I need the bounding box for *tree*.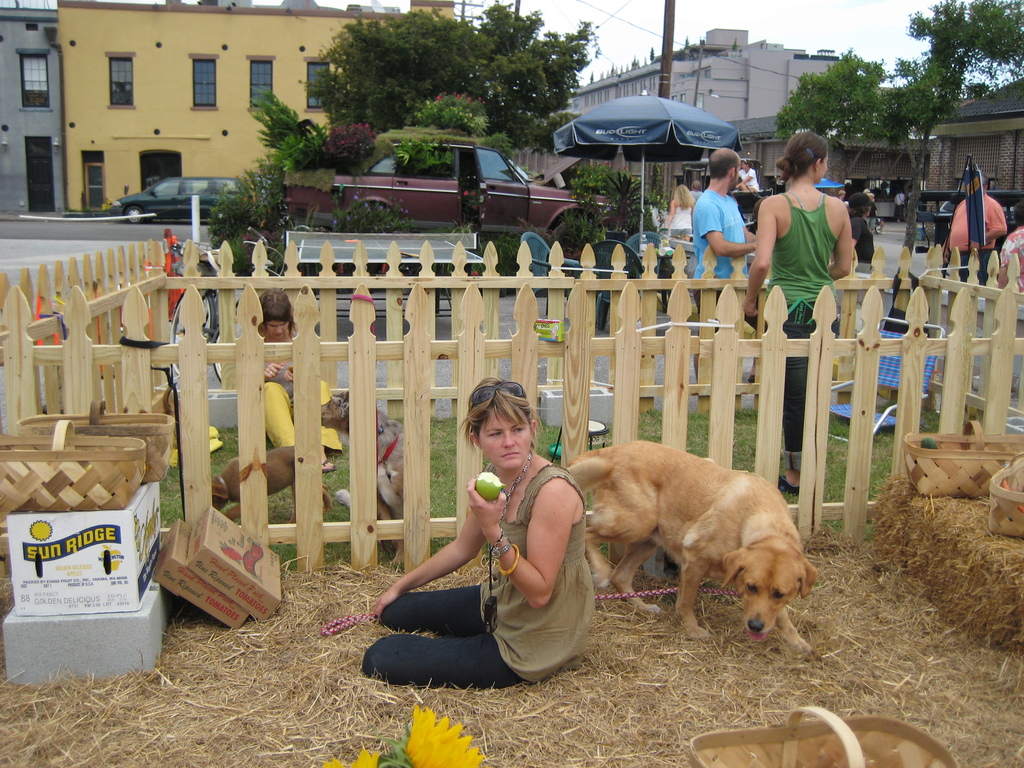
Here it is: (774,2,934,317).
